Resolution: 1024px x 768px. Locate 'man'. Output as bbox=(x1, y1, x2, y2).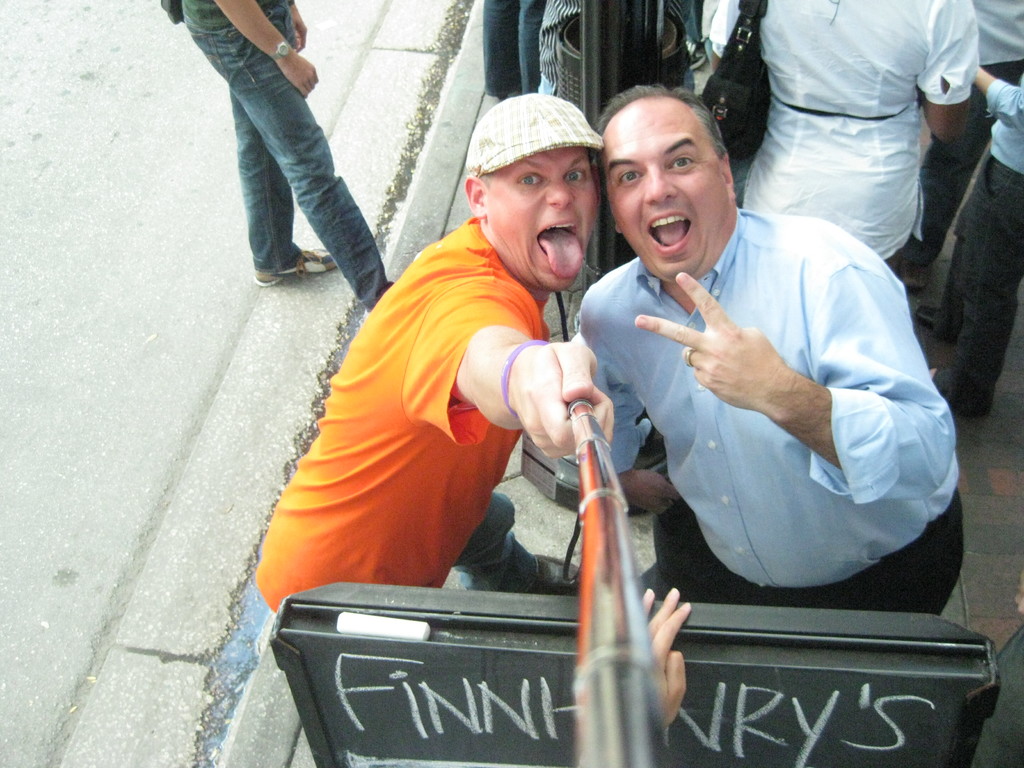
bbox=(890, 0, 1022, 278).
